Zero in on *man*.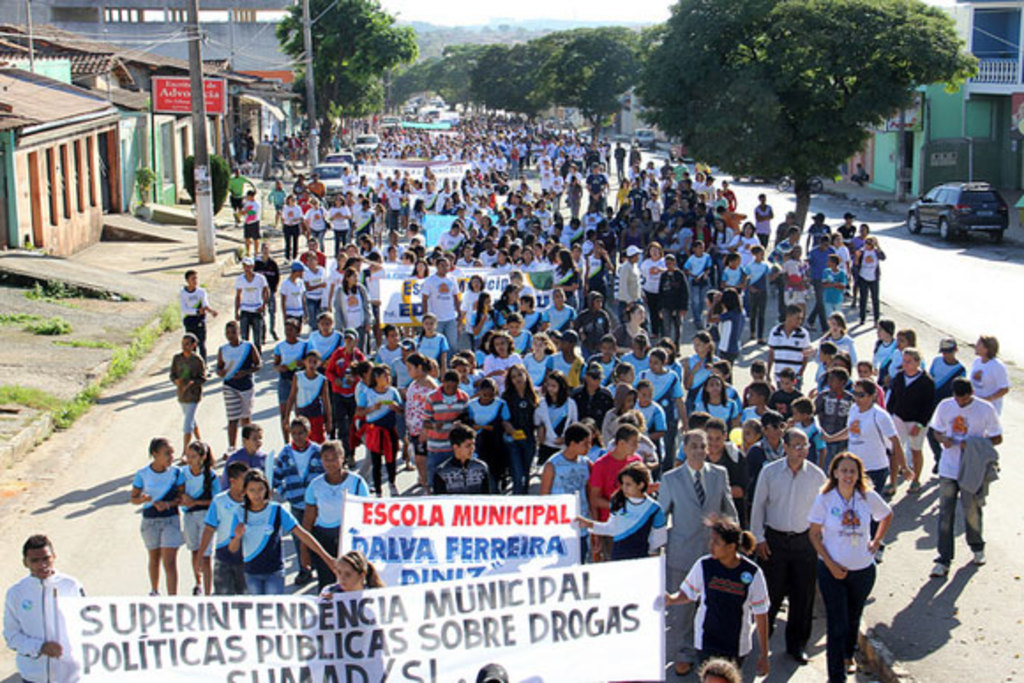
Zeroed in: (left=425, top=256, right=461, bottom=353).
